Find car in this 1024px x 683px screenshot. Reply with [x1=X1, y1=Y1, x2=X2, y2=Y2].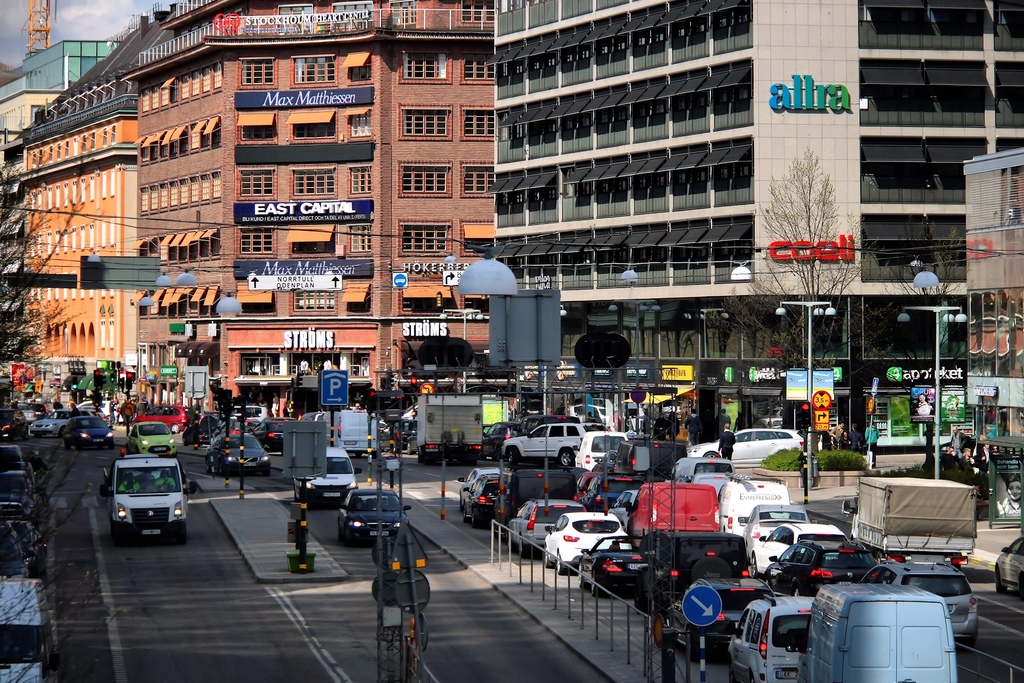
[x1=668, y1=456, x2=735, y2=492].
